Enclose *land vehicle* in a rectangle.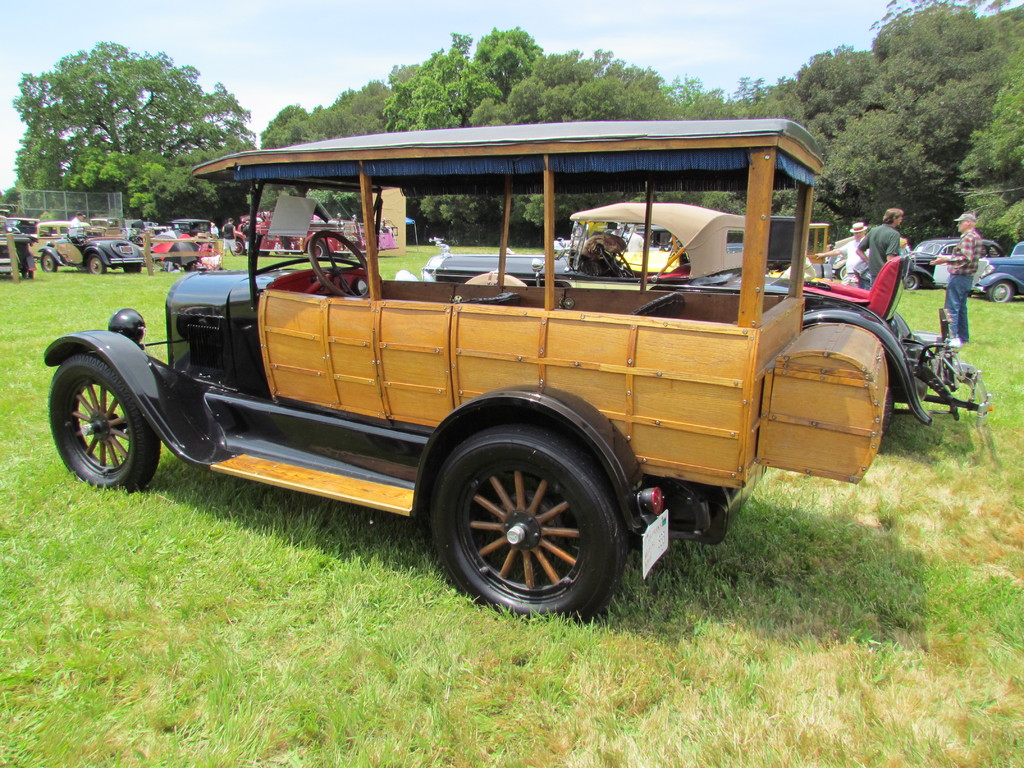
830/257/846/282.
